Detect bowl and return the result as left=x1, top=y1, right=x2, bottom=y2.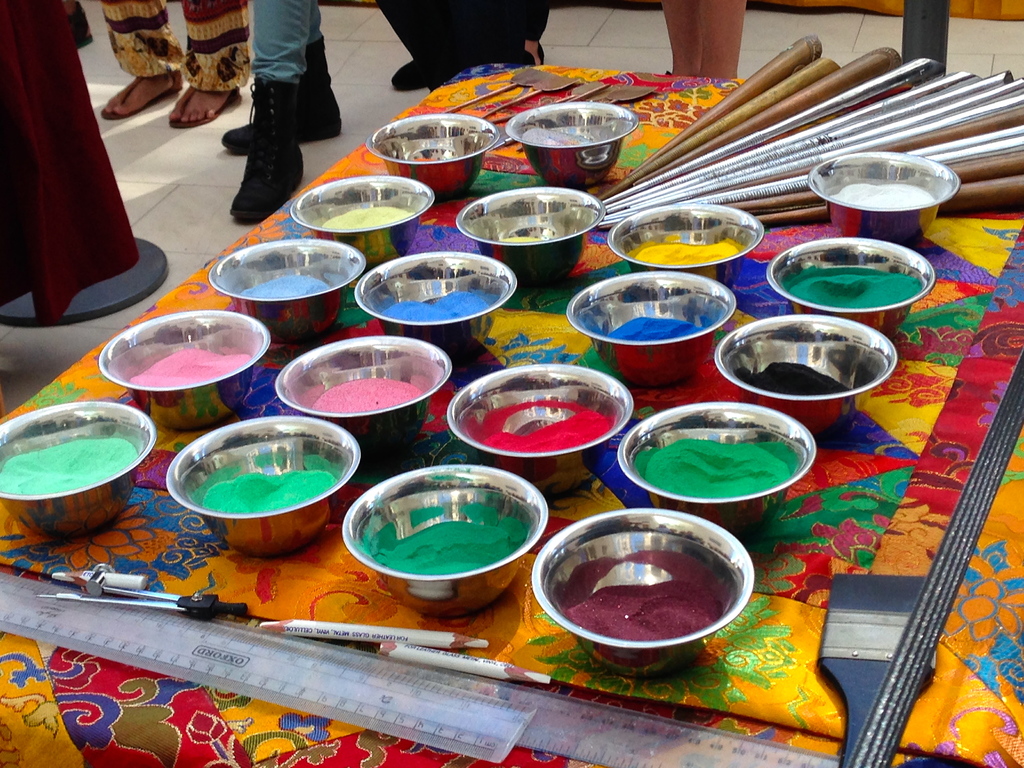
left=366, top=111, right=501, bottom=197.
